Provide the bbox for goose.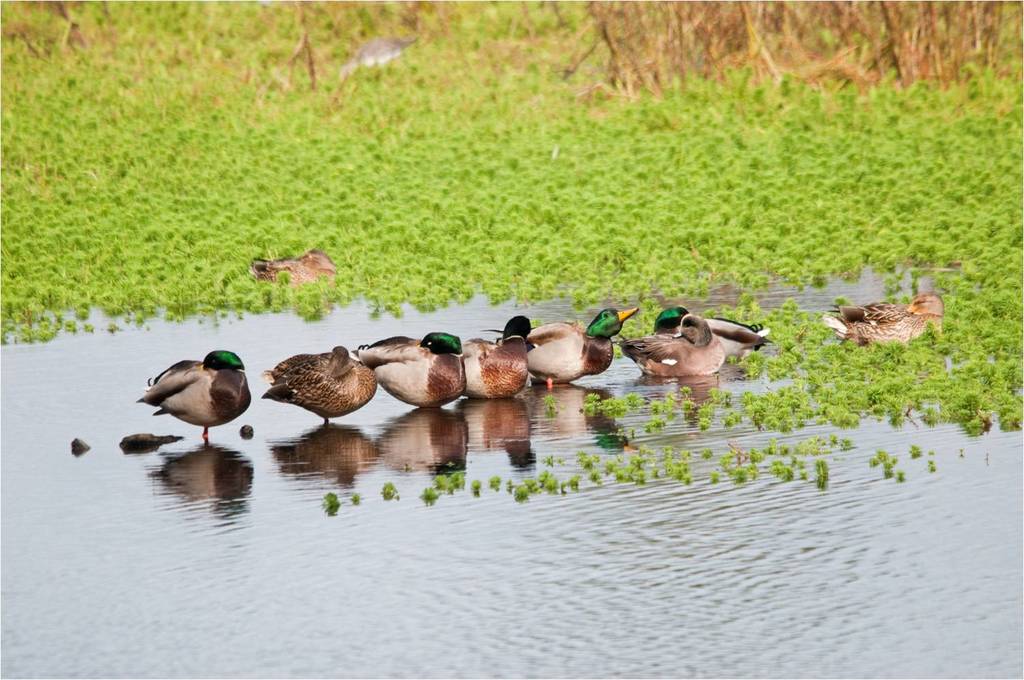
BBox(264, 344, 376, 429).
